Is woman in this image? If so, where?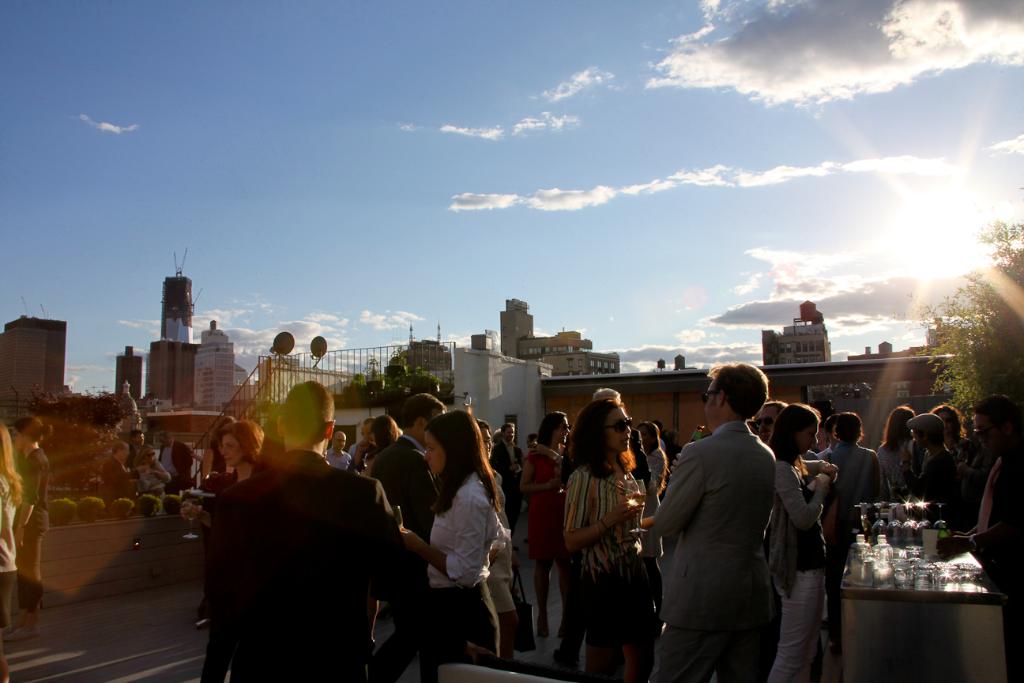
Yes, at l=0, t=410, r=51, b=637.
